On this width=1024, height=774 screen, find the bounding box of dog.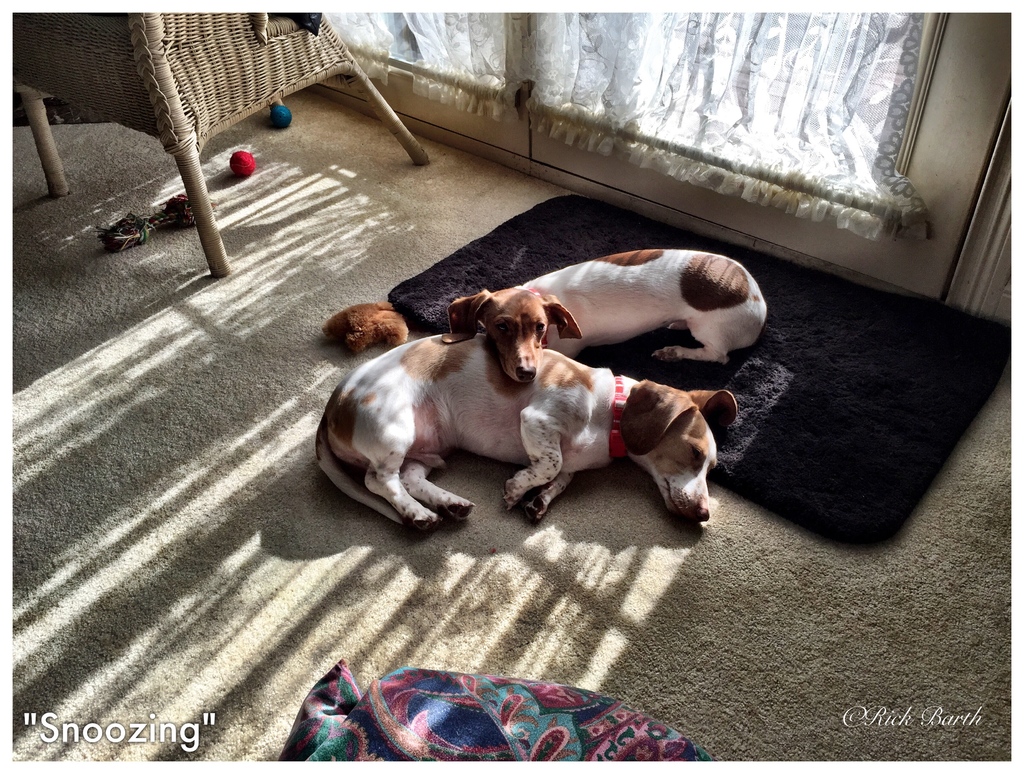
Bounding box: box=[314, 334, 737, 534].
